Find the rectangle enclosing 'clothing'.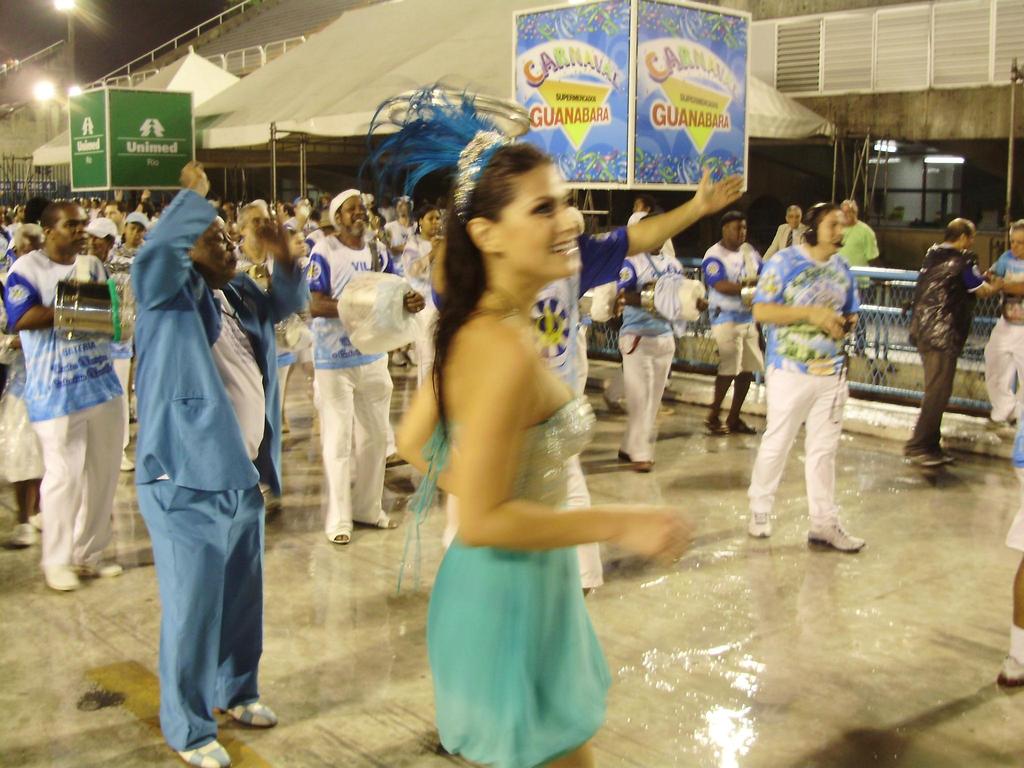
rect(616, 261, 698, 465).
